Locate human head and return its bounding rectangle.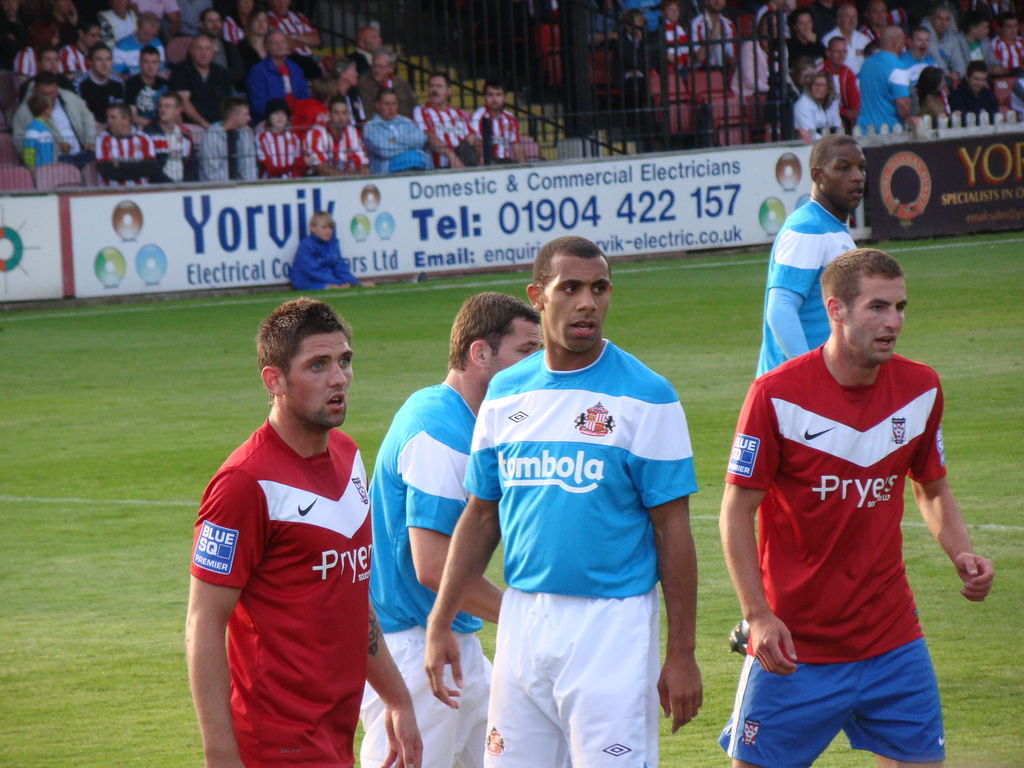
rect(445, 292, 541, 383).
